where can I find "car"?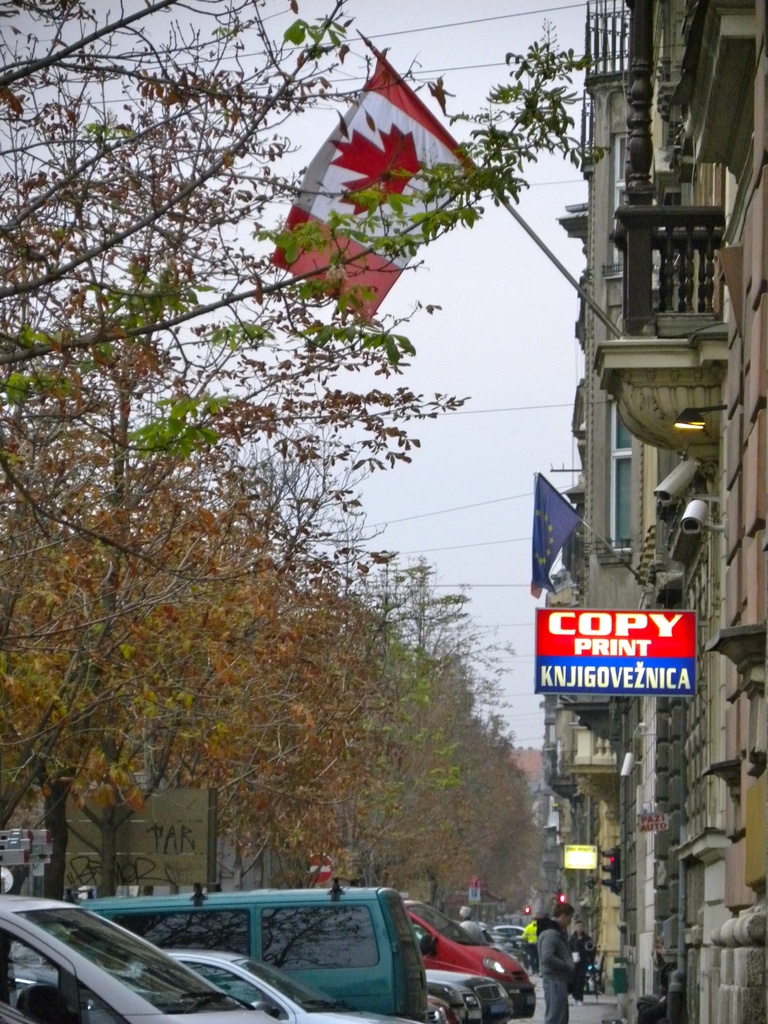
You can find it at x1=163 y1=954 x2=415 y2=1023.
